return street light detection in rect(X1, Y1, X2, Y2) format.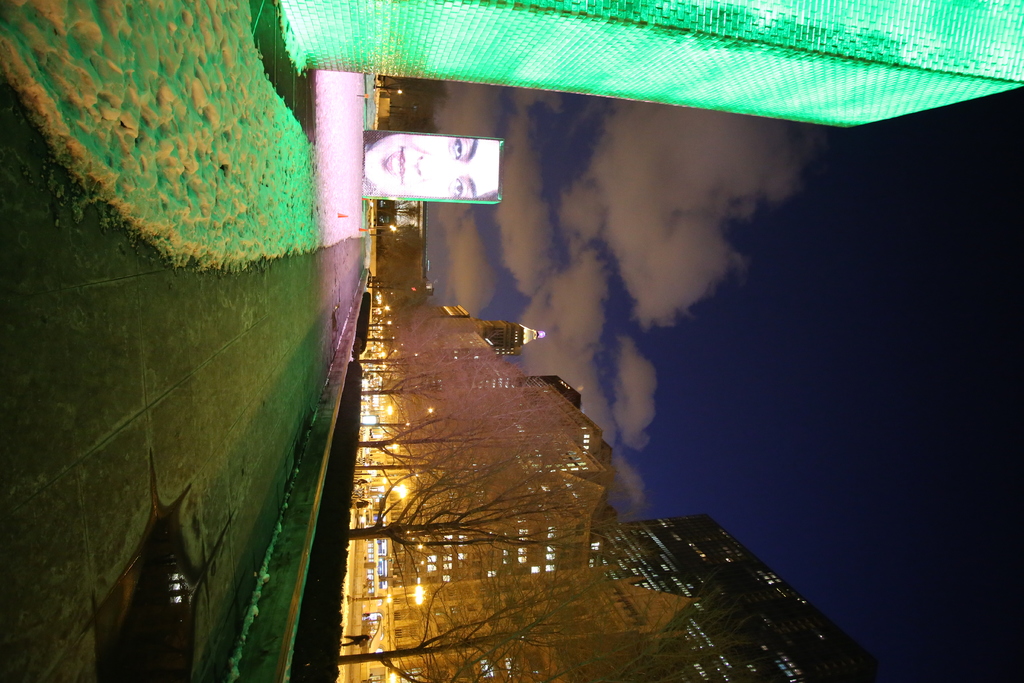
rect(371, 305, 394, 313).
